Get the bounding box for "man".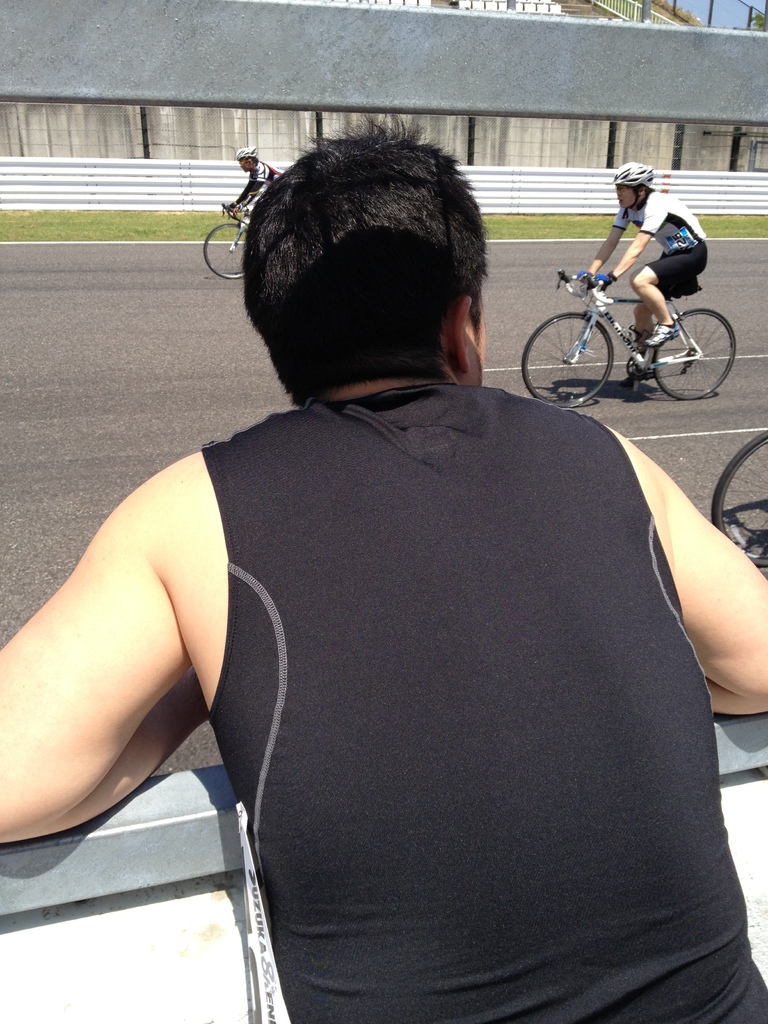
(232,143,284,211).
